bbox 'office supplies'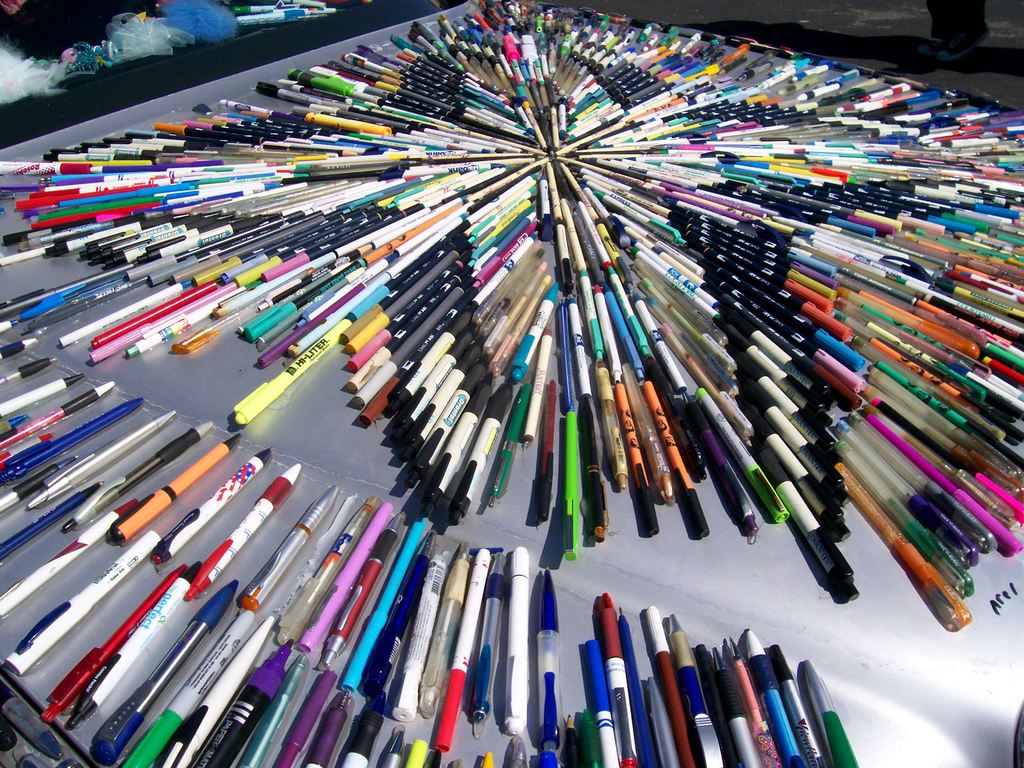
507,545,531,726
